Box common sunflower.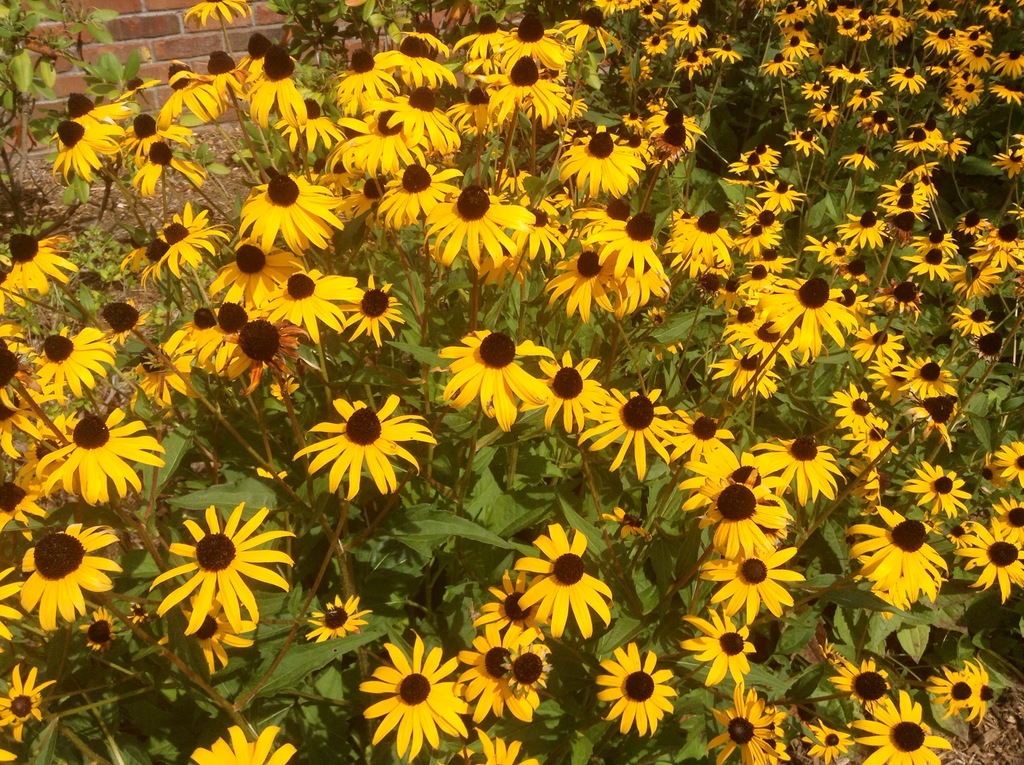
box=[176, 316, 274, 376].
